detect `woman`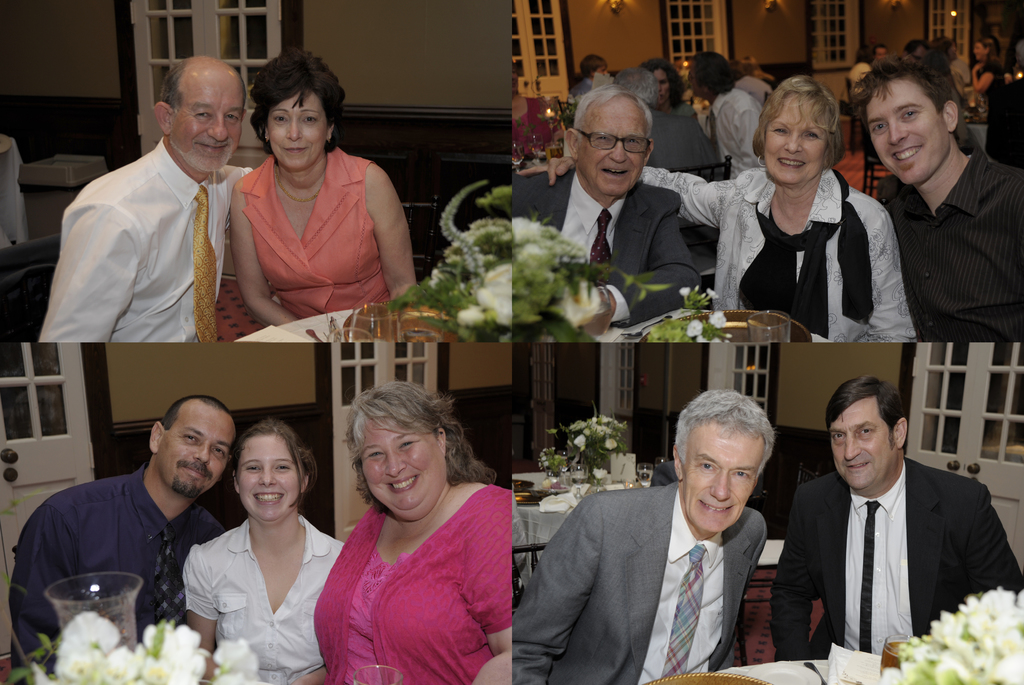
x1=297, y1=384, x2=520, y2=684
